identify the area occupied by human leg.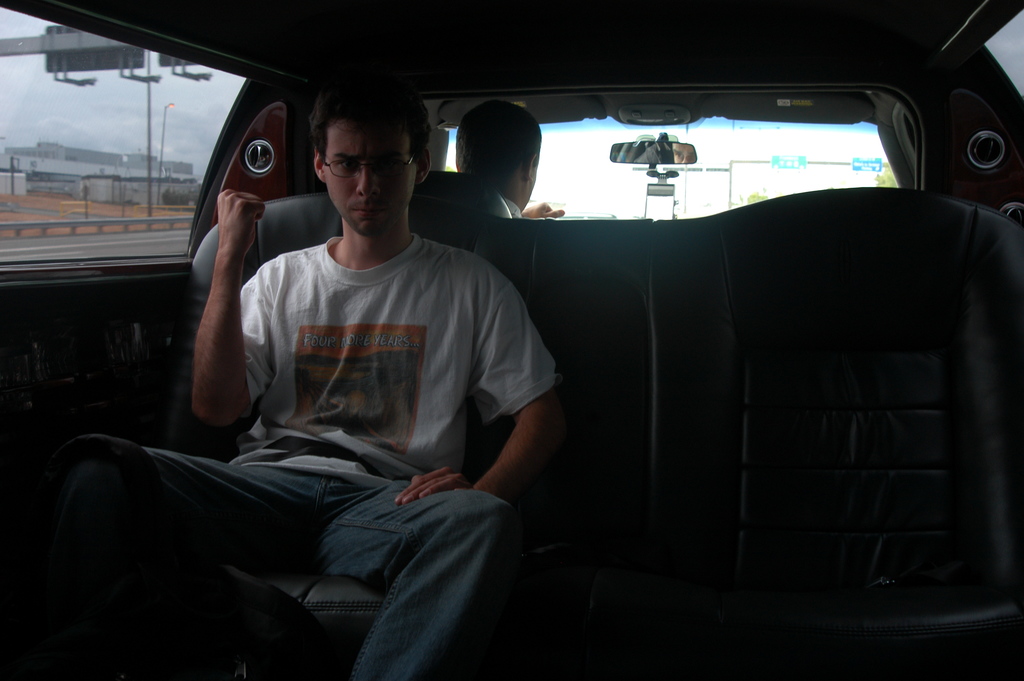
Area: box=[317, 483, 517, 680].
